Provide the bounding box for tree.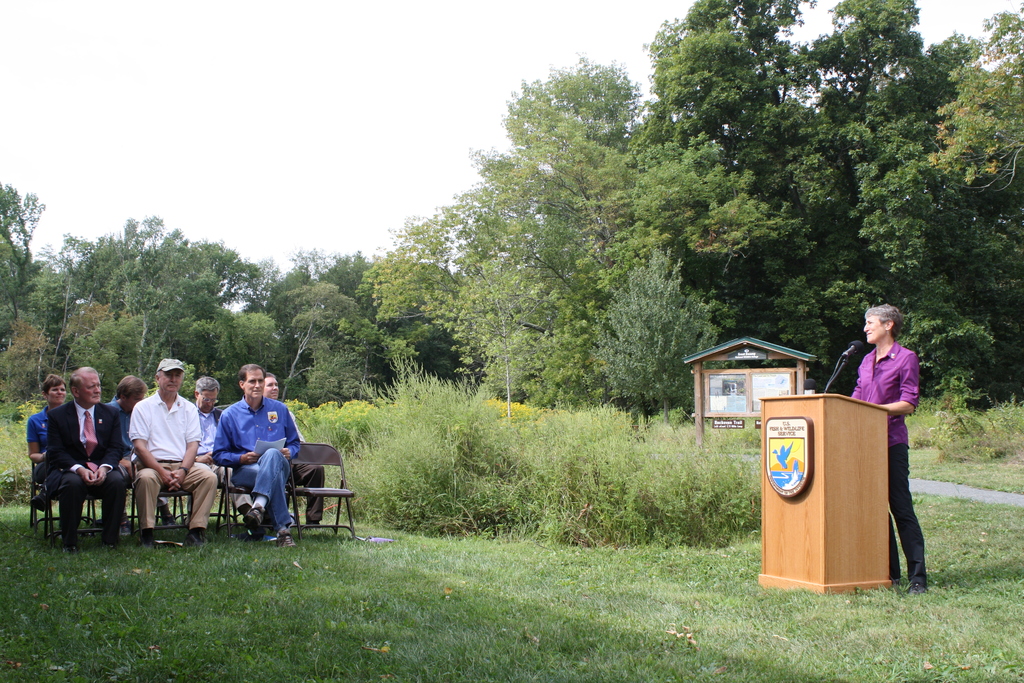
l=278, t=245, r=379, b=303.
